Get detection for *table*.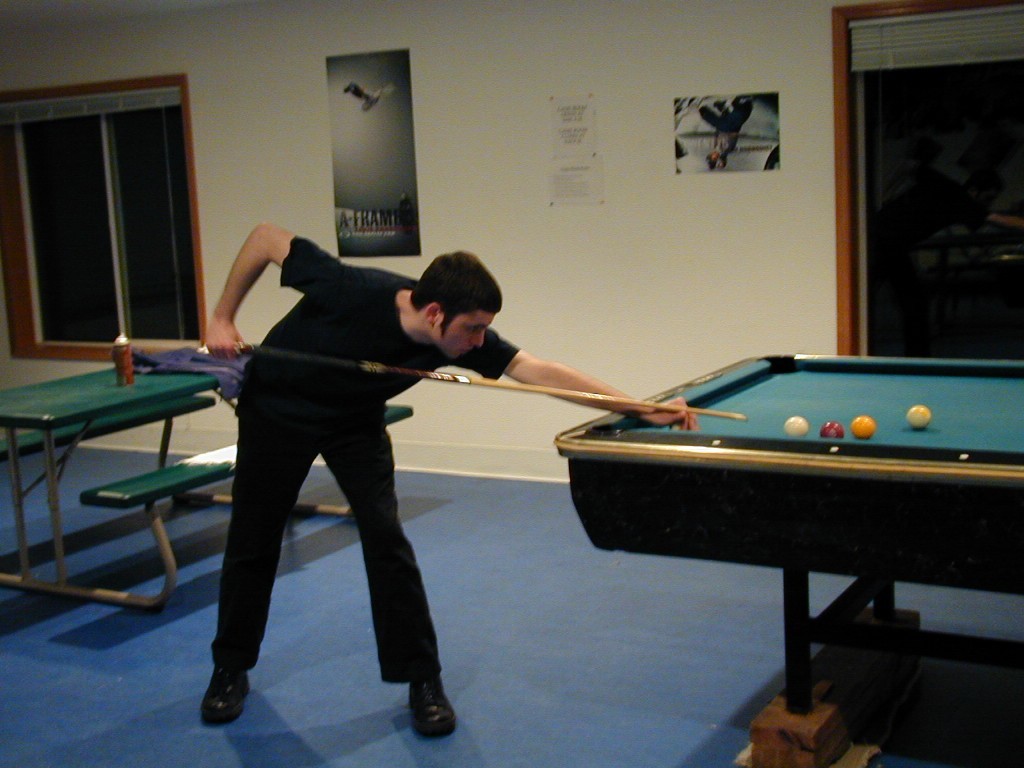
Detection: x1=554 y1=353 x2=1023 y2=714.
